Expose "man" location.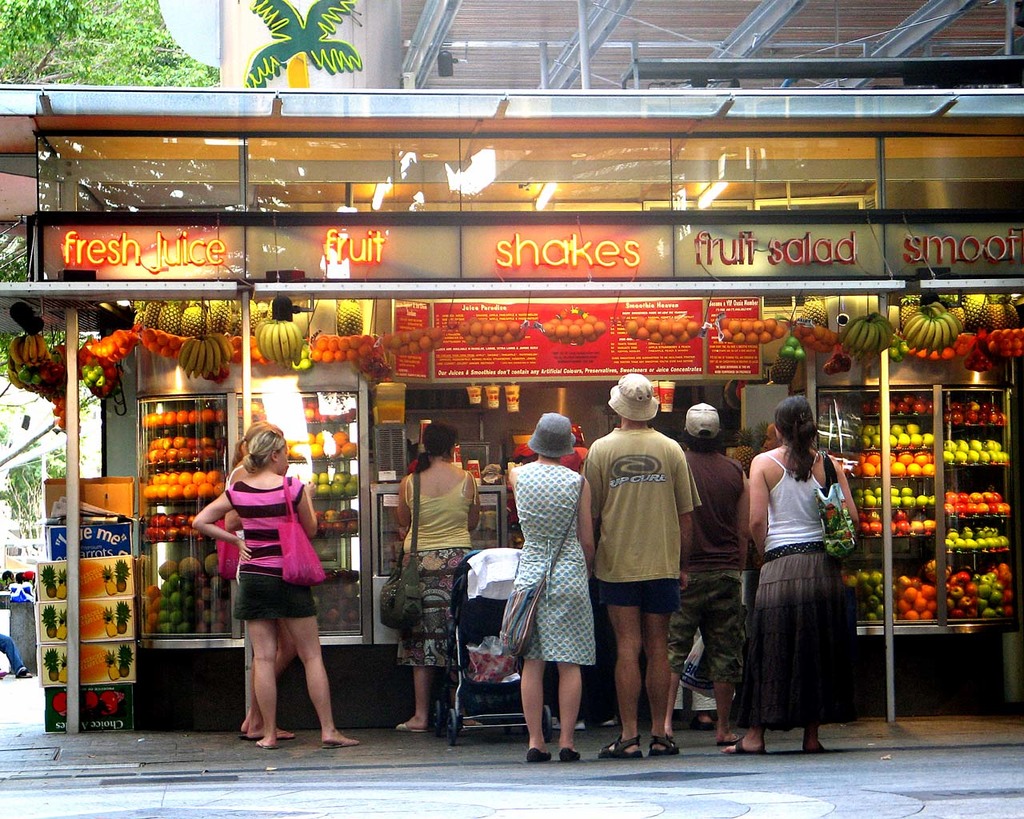
Exposed at [578, 370, 698, 755].
